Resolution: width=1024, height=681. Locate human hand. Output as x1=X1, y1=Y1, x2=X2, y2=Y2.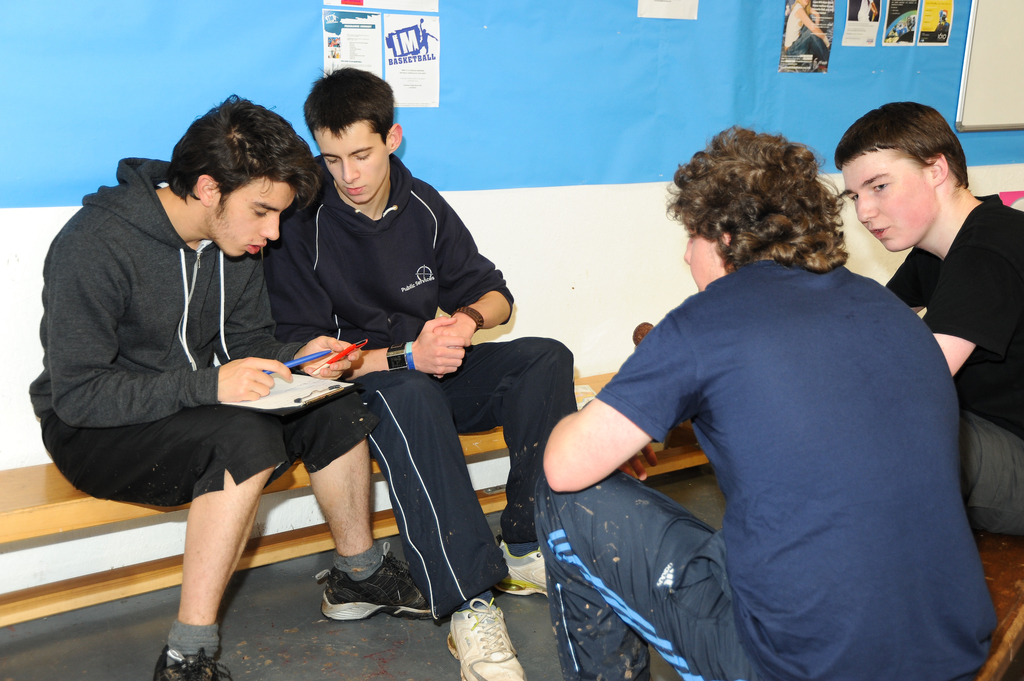
x1=620, y1=444, x2=661, y2=482.
